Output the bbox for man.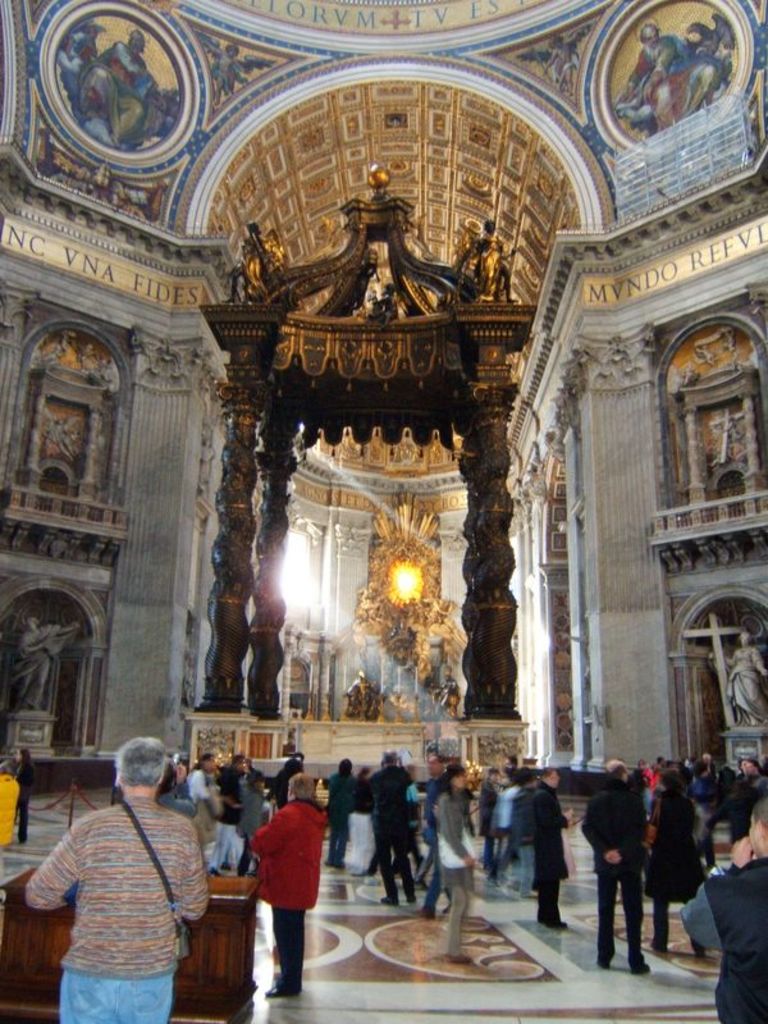
bbox=[369, 745, 416, 906].
